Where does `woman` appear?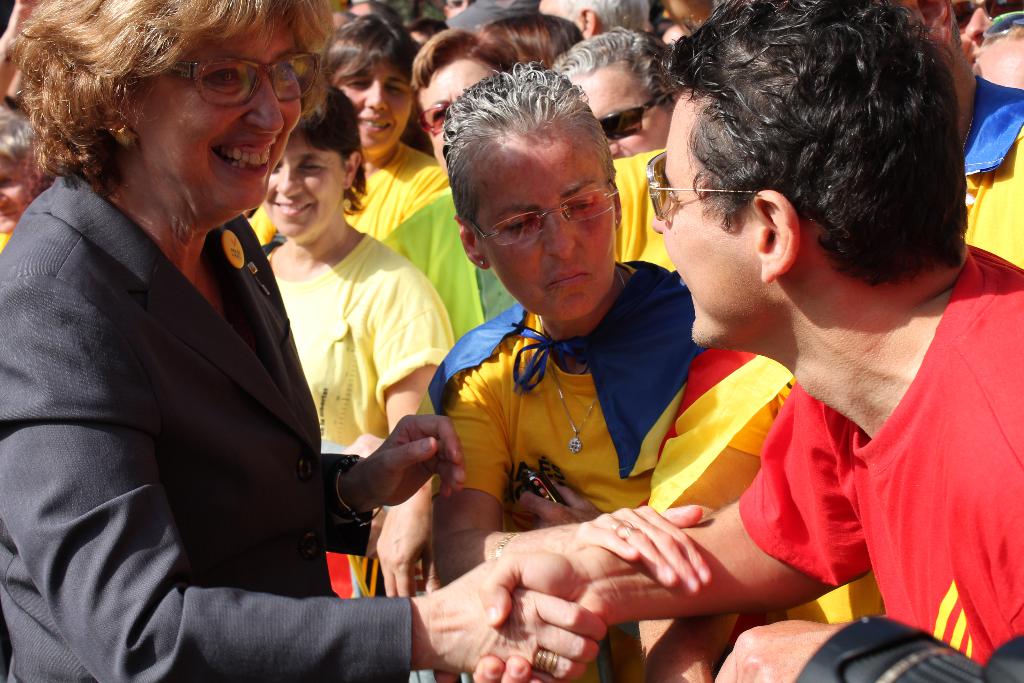
Appears at locate(0, 0, 607, 682).
